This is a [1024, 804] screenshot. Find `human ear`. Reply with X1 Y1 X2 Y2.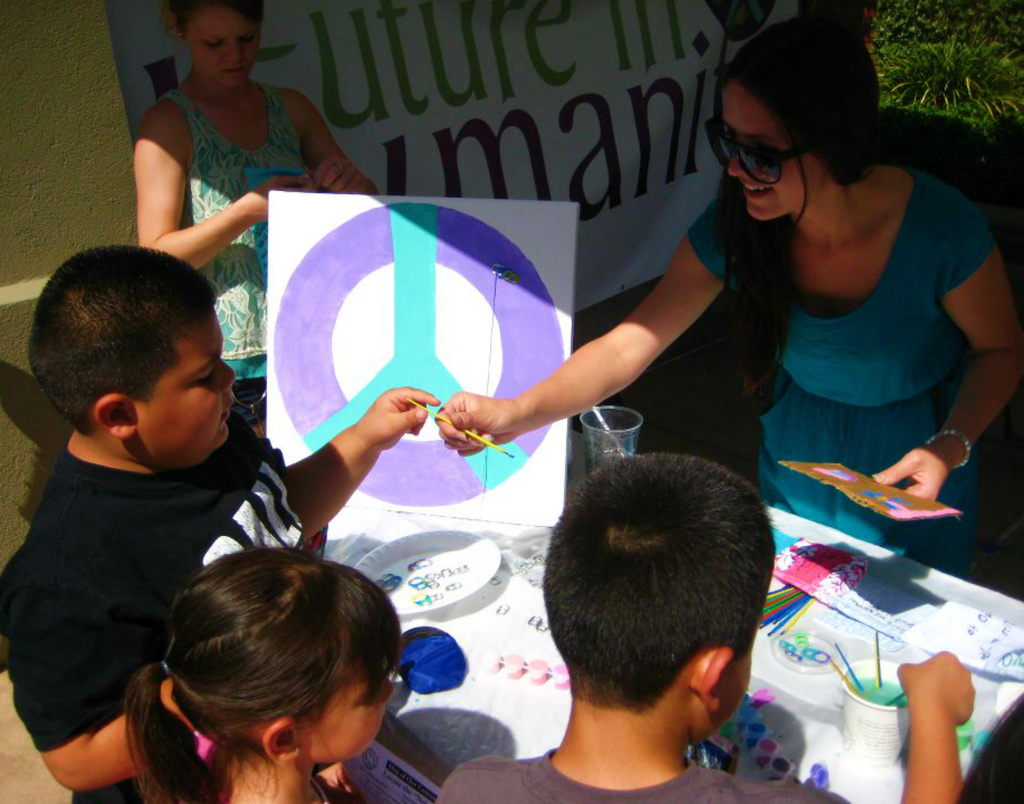
262 717 297 760.
